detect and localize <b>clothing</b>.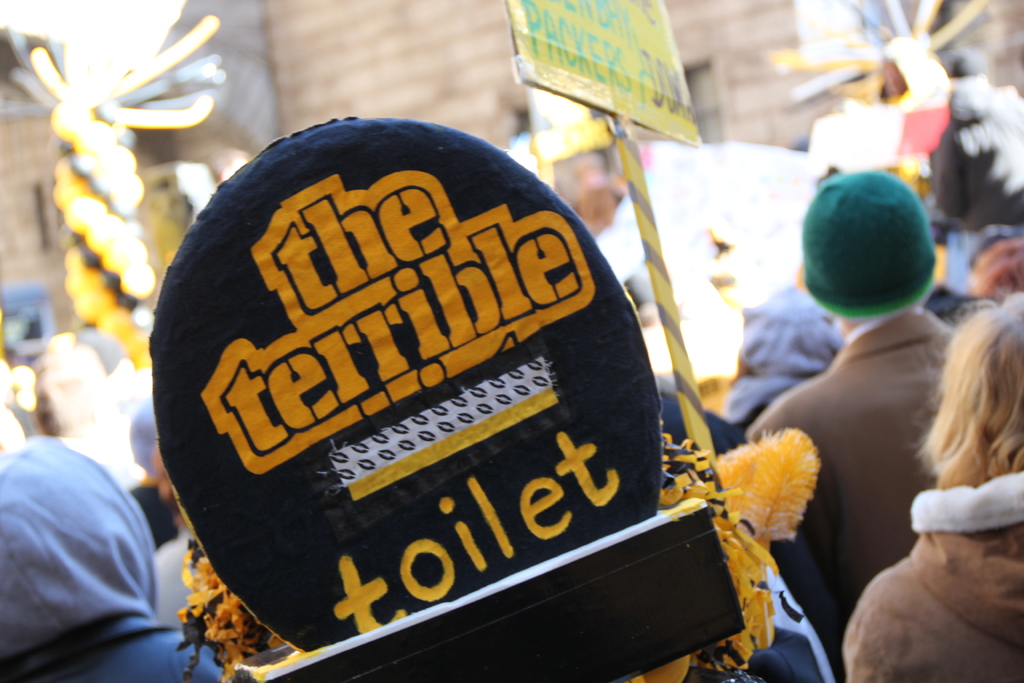
Localized at left=842, top=464, right=1023, bottom=682.
